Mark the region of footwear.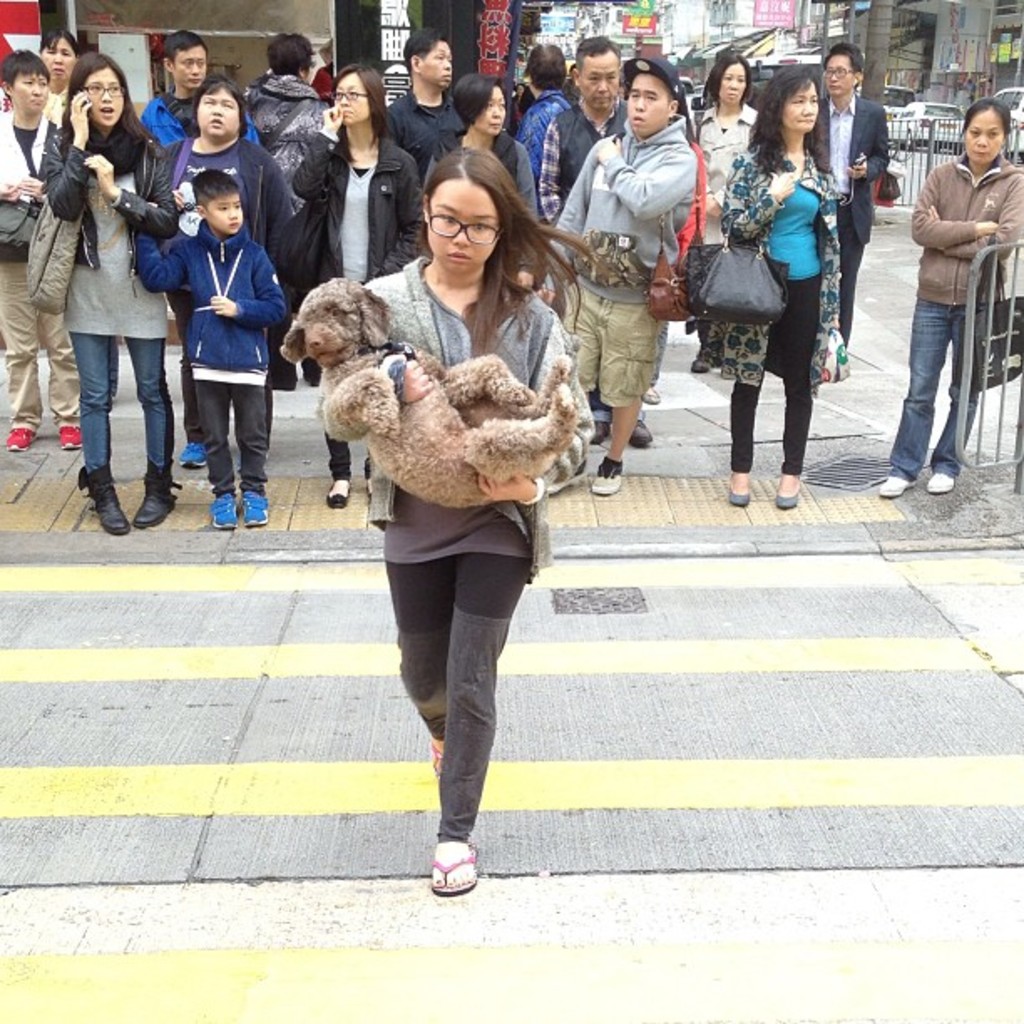
Region: 181,438,218,467.
